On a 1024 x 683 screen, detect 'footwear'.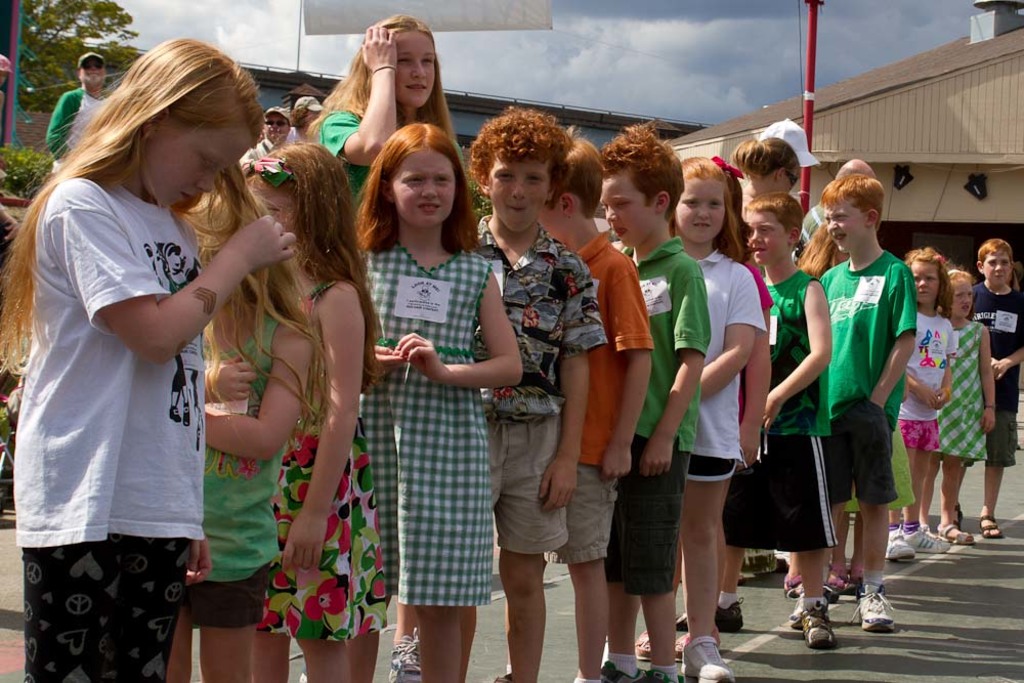
x1=979 y1=511 x2=1008 y2=544.
